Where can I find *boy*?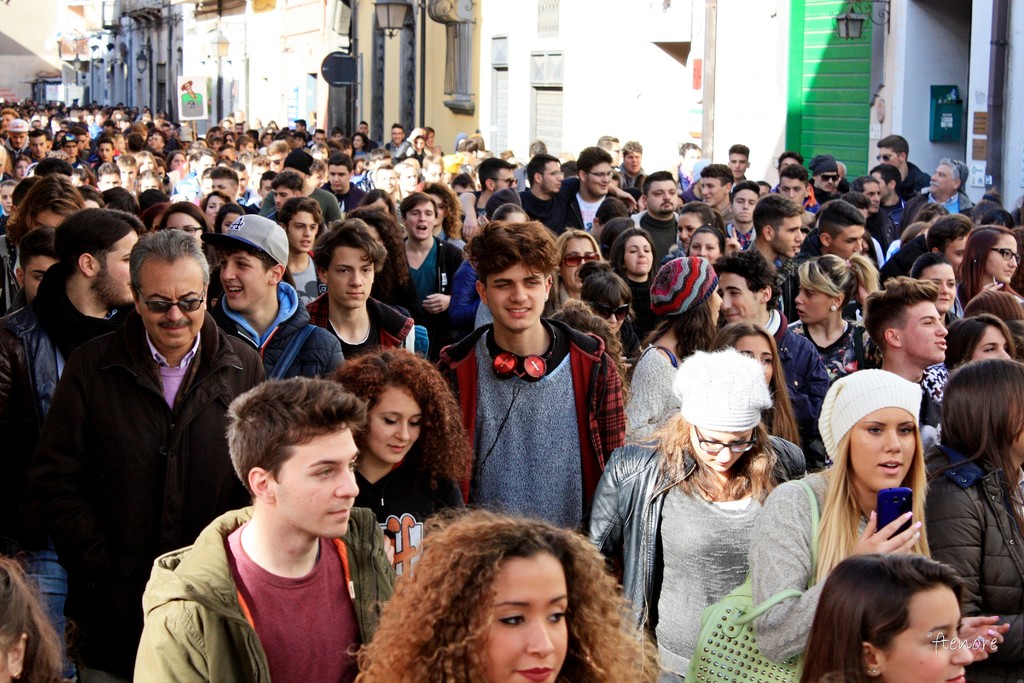
You can find it at [697, 162, 736, 223].
